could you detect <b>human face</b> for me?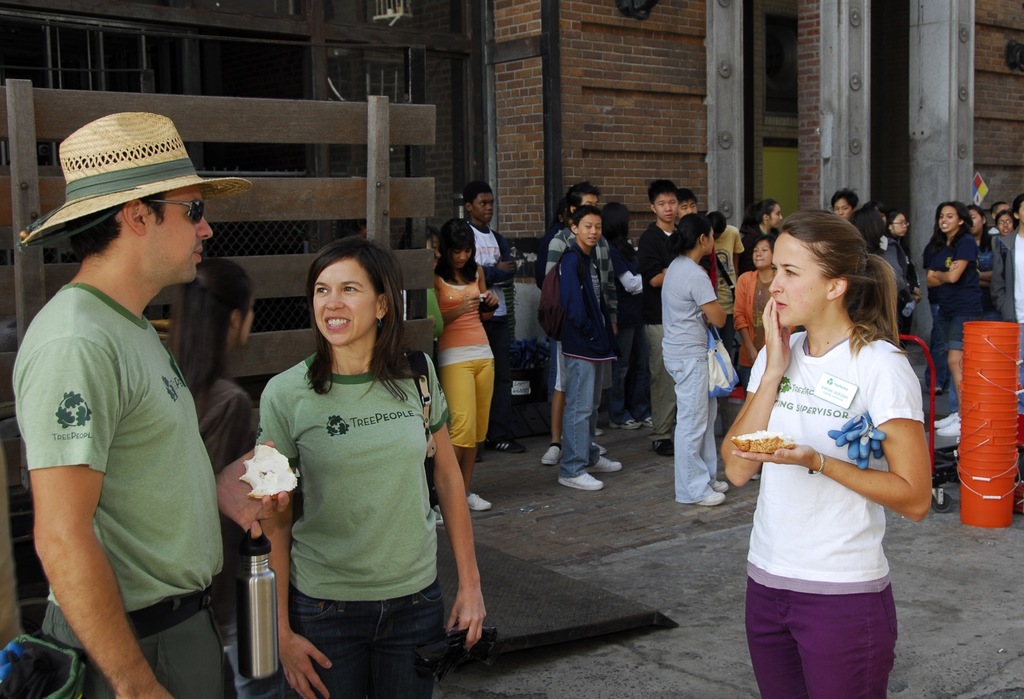
Detection result: left=769, top=202, right=781, bottom=227.
